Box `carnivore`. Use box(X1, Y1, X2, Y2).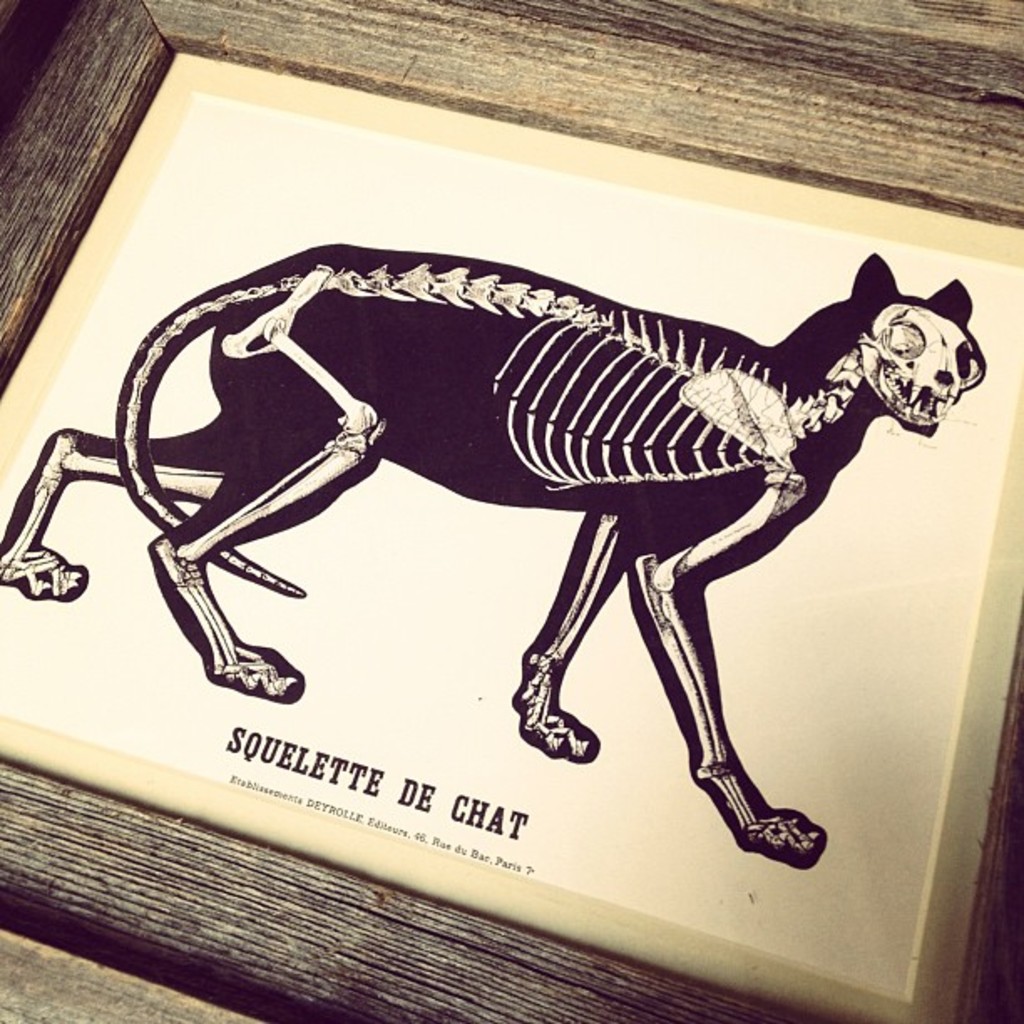
box(0, 251, 984, 868).
